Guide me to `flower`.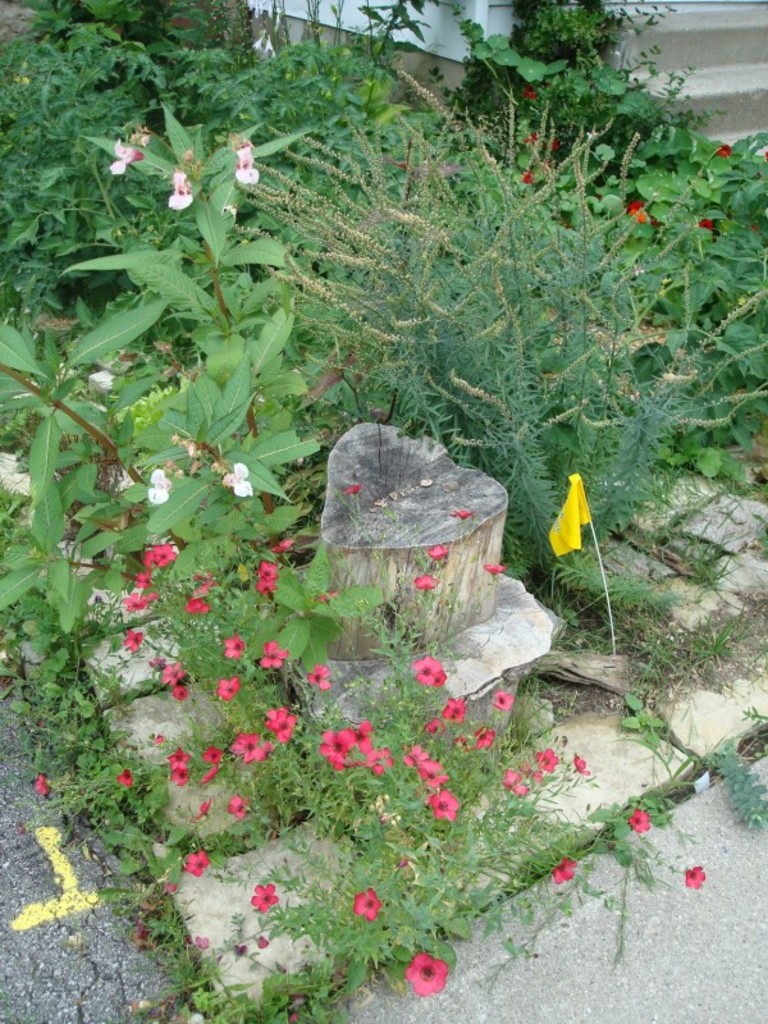
Guidance: detection(364, 748, 397, 772).
